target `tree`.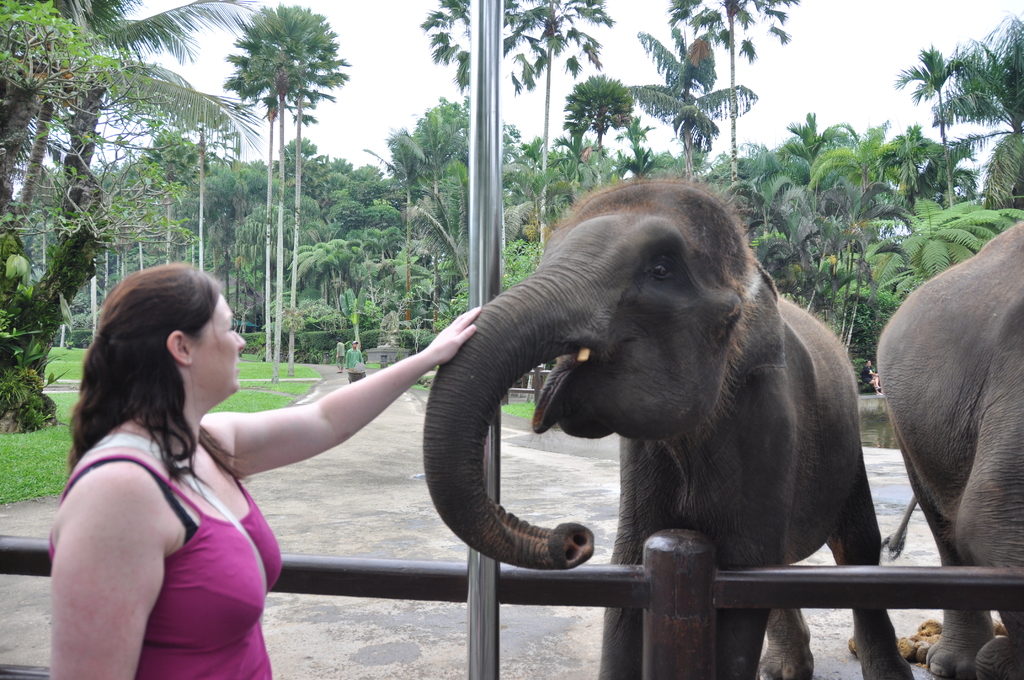
Target region: crop(228, 0, 351, 352).
